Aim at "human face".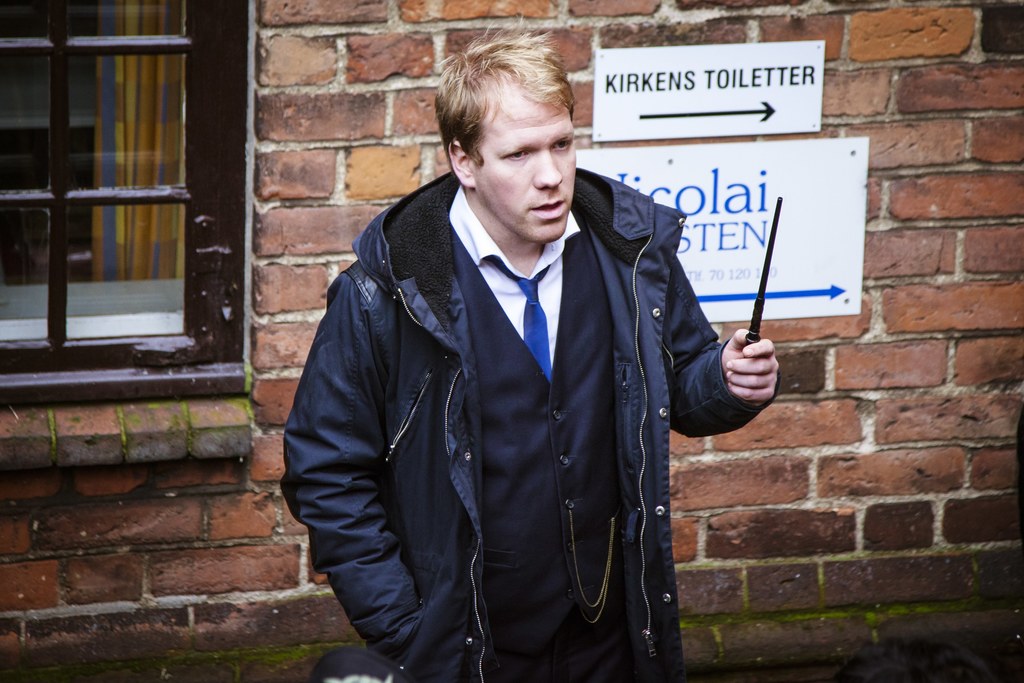
Aimed at 474:80:576:242.
